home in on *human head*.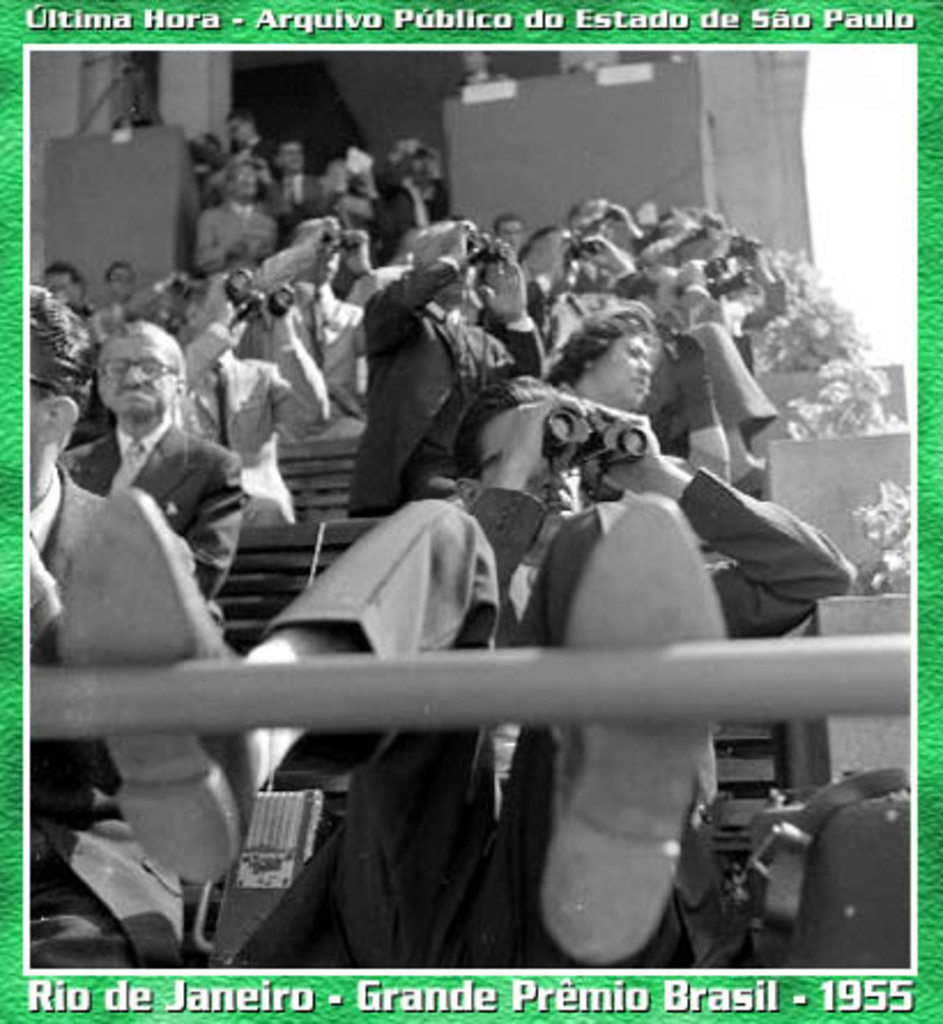
Homed in at BBox(570, 198, 614, 235).
